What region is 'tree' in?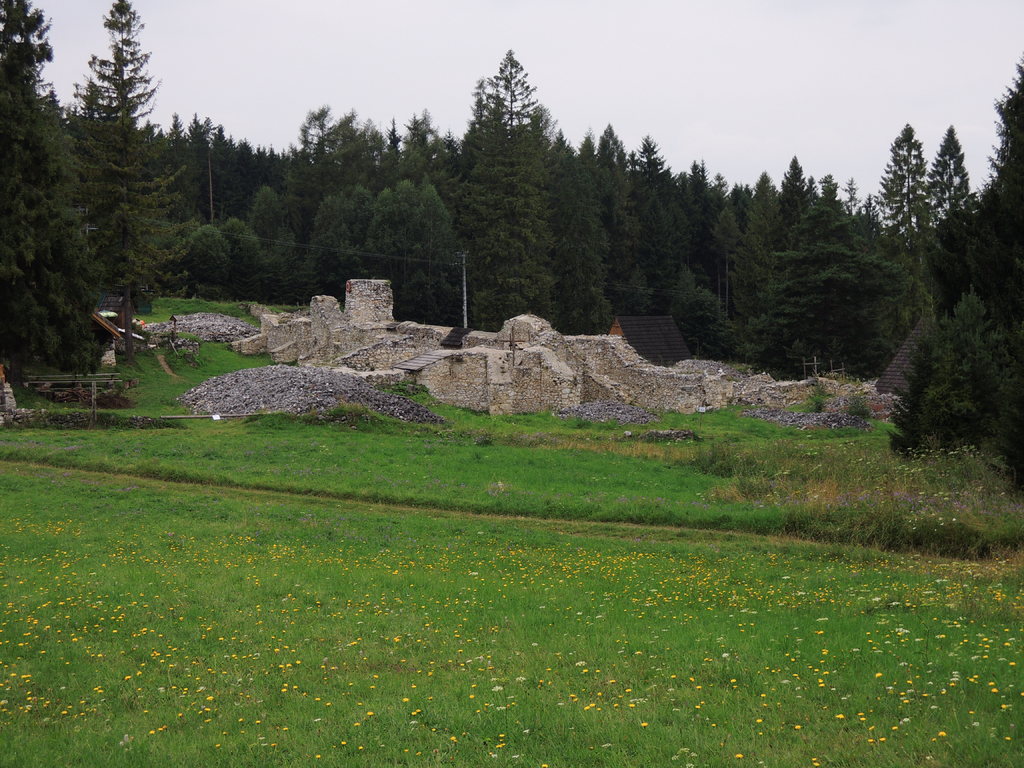
<box>872,122,936,242</box>.
